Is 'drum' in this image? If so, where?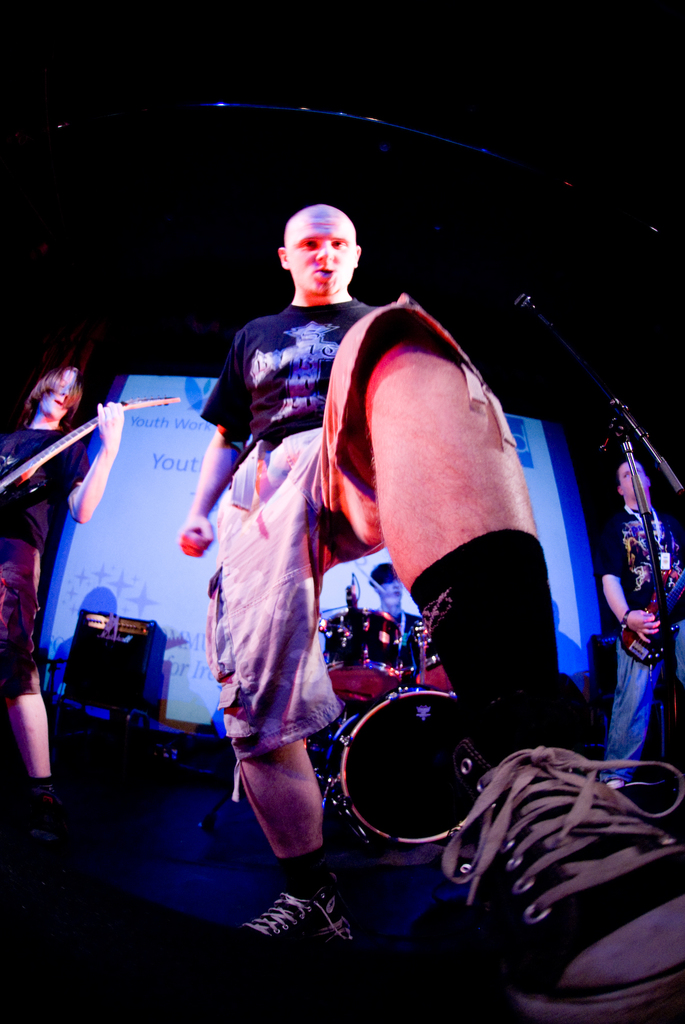
Yes, at 332, 686, 468, 845.
